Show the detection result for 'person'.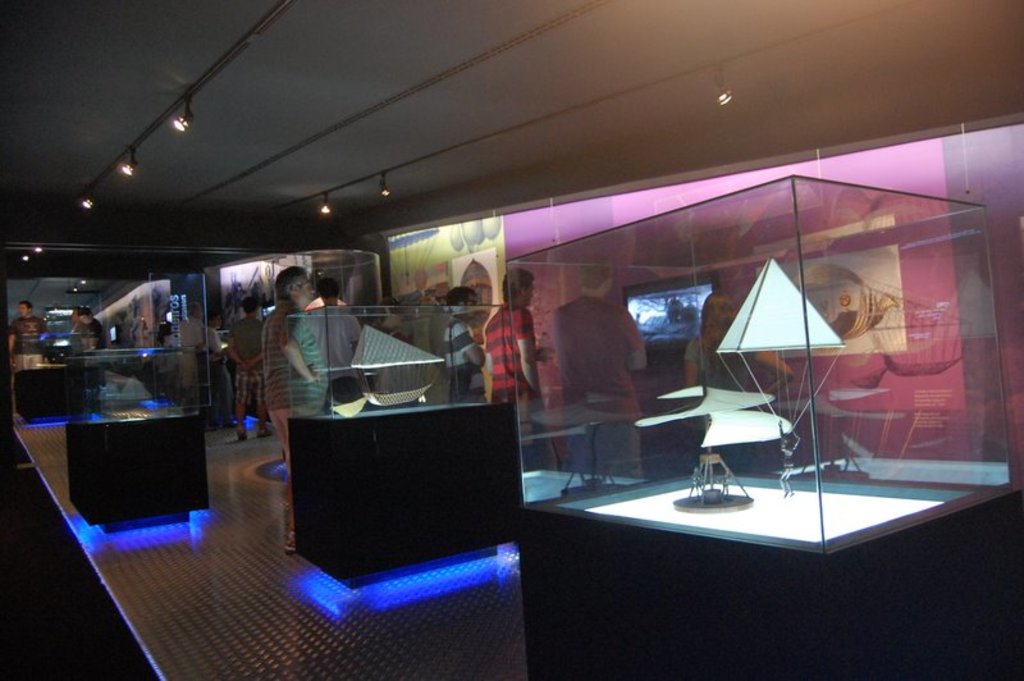
region(73, 311, 102, 360).
